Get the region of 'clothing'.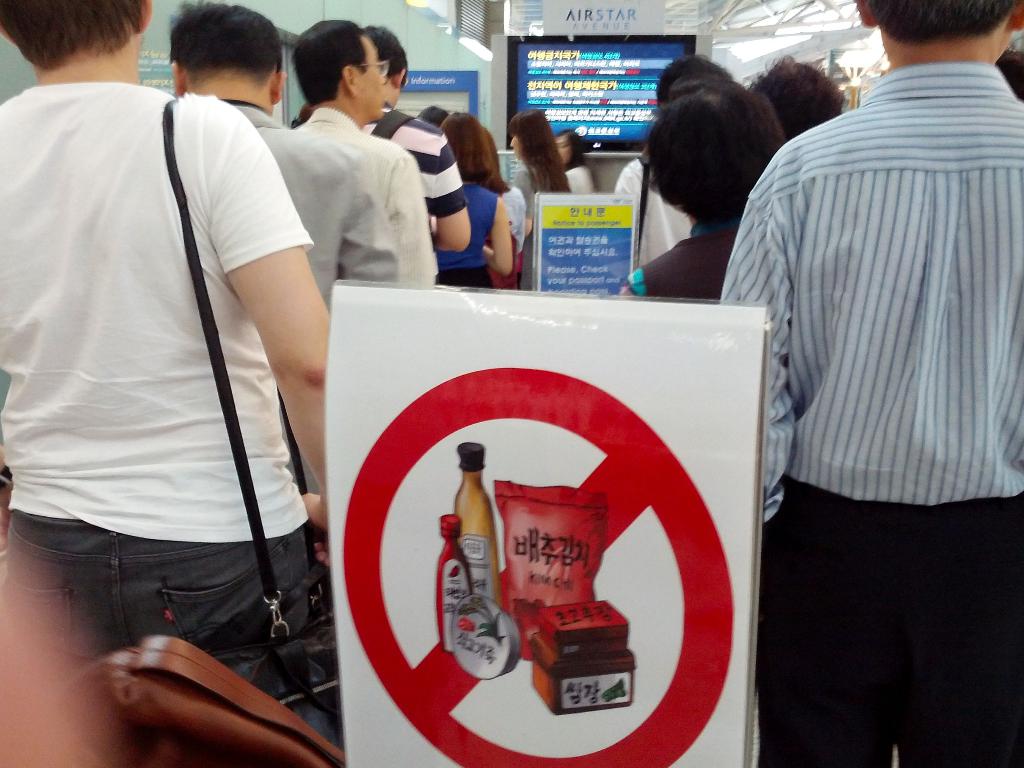
select_region(605, 148, 700, 260).
